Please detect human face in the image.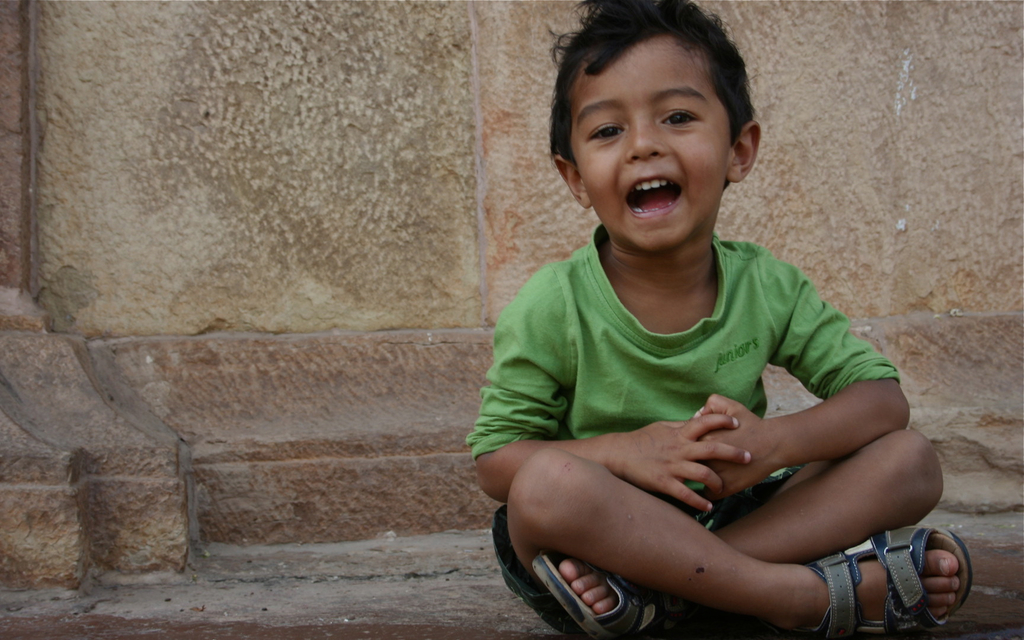
bbox=[565, 44, 736, 250].
